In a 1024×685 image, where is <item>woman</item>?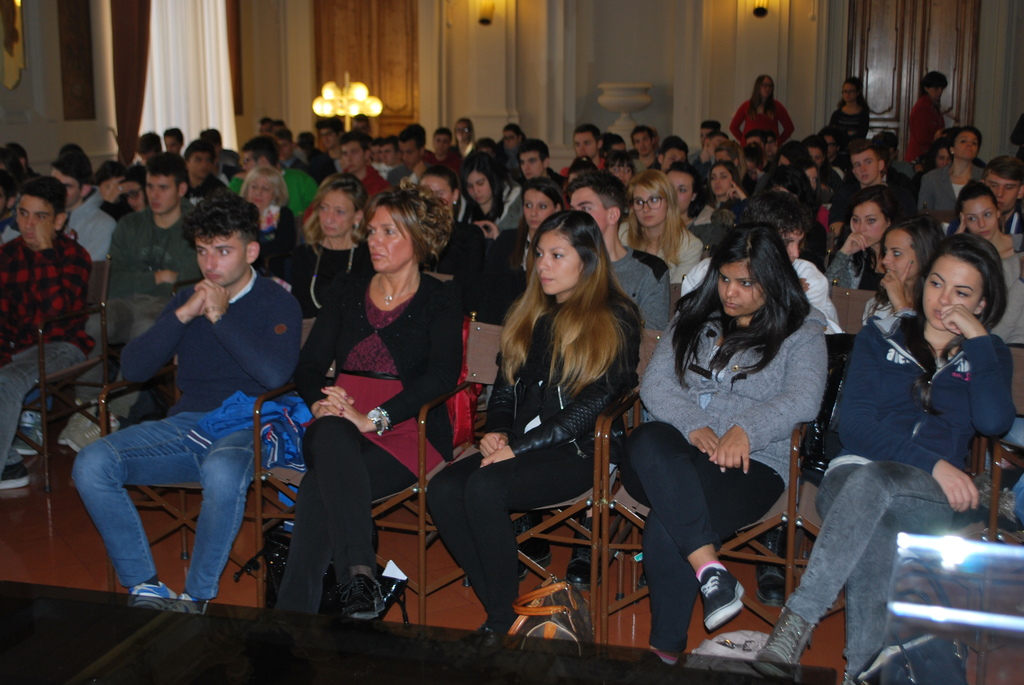
[708, 160, 748, 210].
